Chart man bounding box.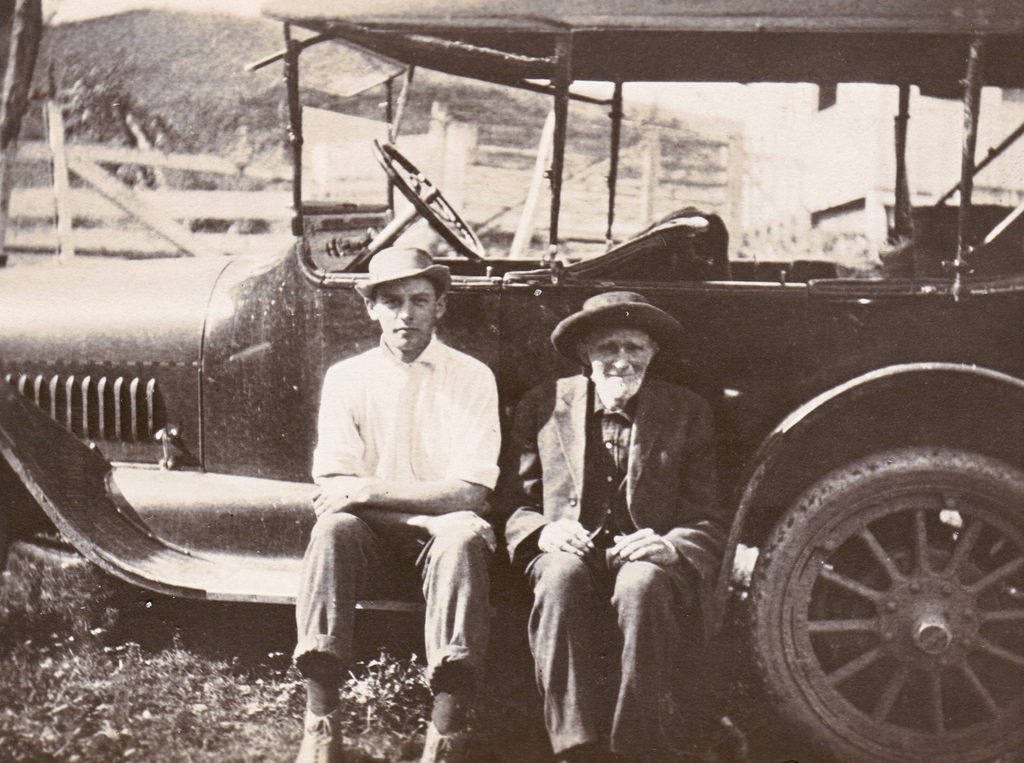
Charted: l=275, t=245, r=527, b=725.
